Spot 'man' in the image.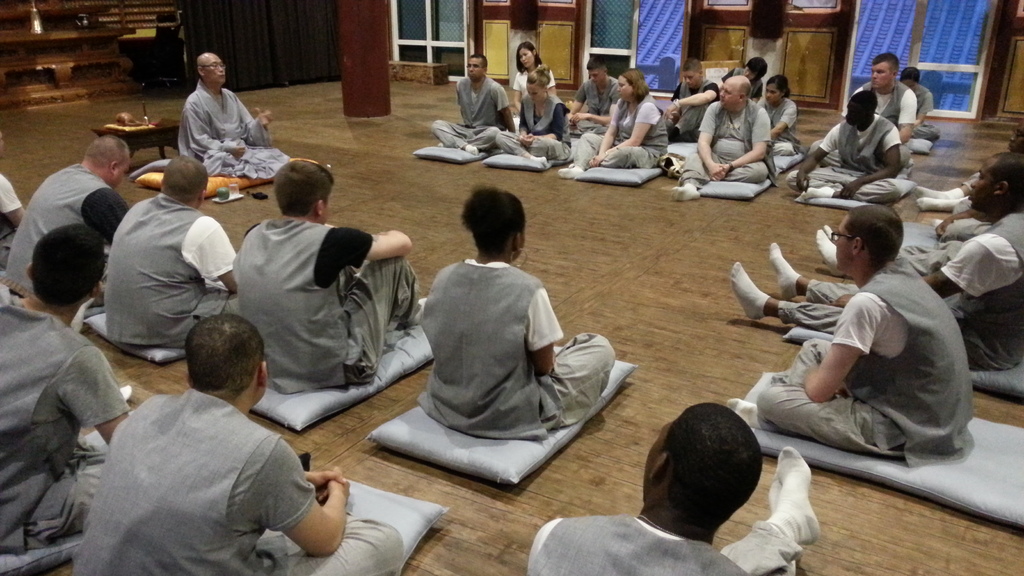
'man' found at <region>235, 156, 436, 376</region>.
